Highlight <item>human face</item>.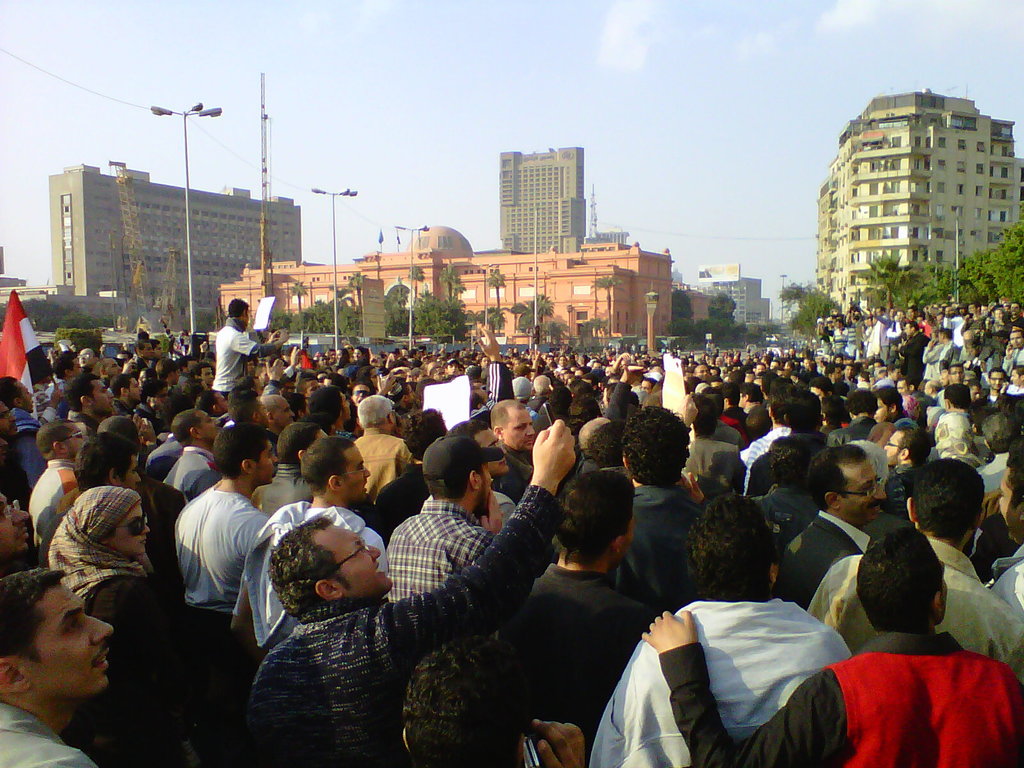
Highlighted region: 348/384/367/406.
